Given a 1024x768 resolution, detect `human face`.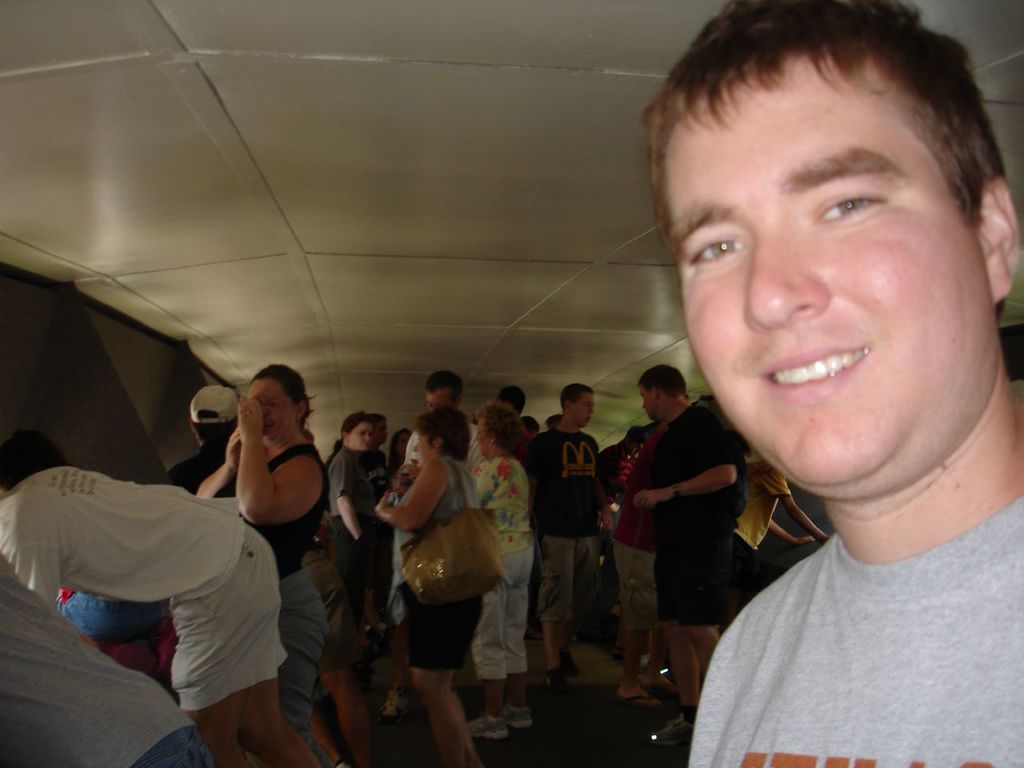
pyautogui.locateOnScreen(350, 422, 374, 453).
